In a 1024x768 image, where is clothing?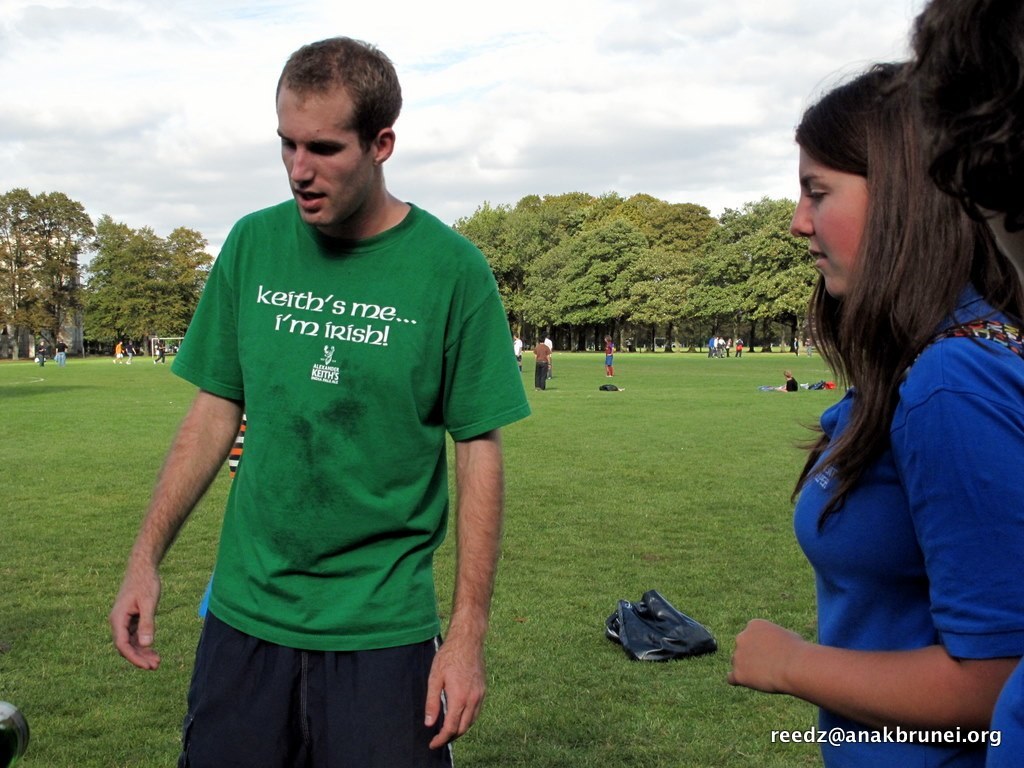
box=[117, 339, 137, 369].
